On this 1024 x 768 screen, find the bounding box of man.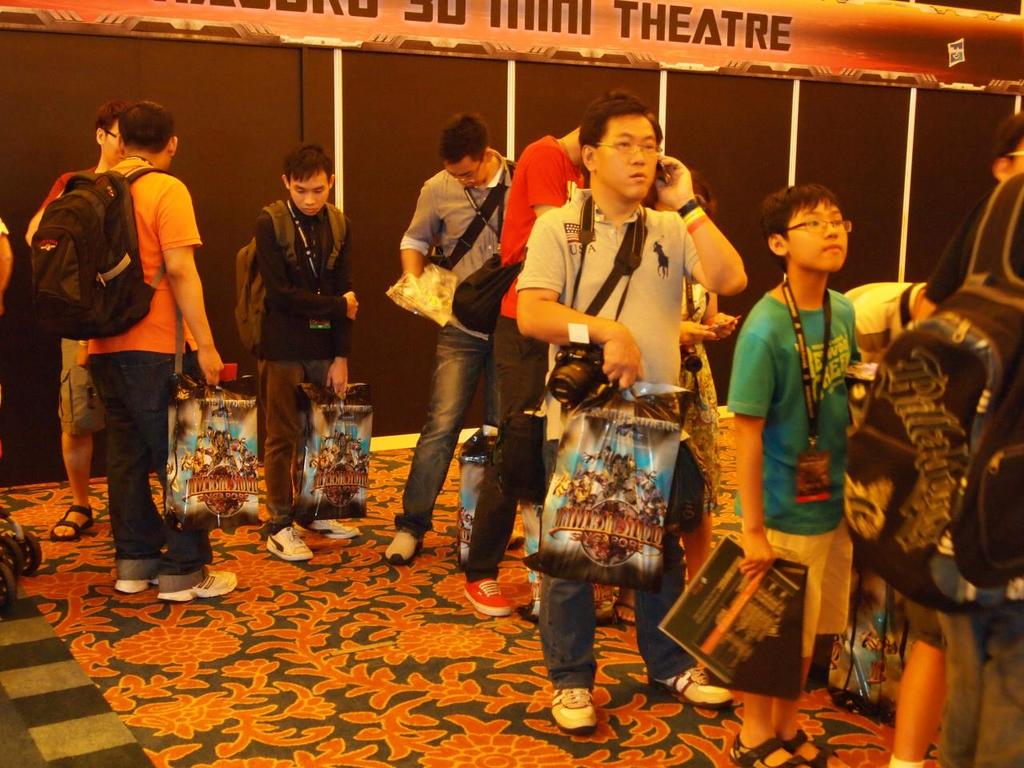
Bounding box: locate(915, 171, 1023, 767).
